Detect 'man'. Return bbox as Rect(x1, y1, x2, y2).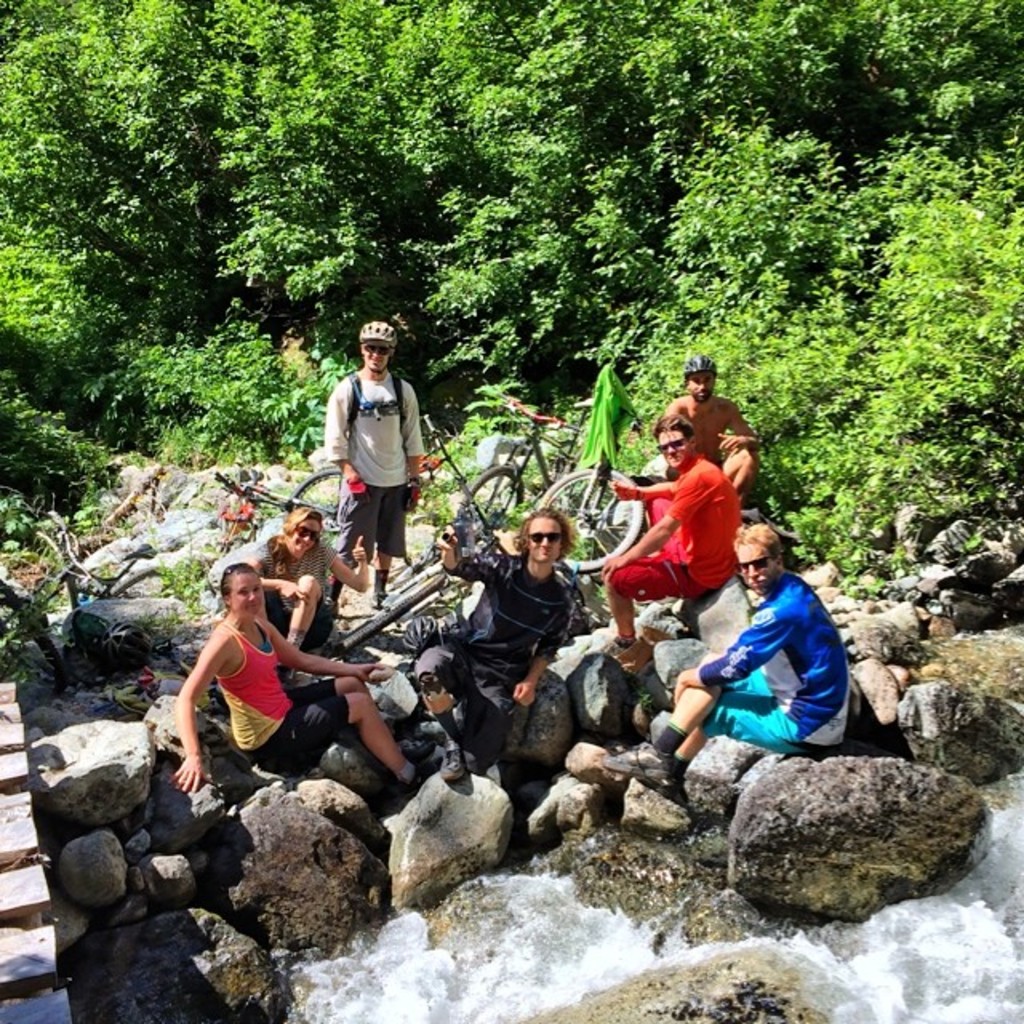
Rect(629, 536, 848, 786).
